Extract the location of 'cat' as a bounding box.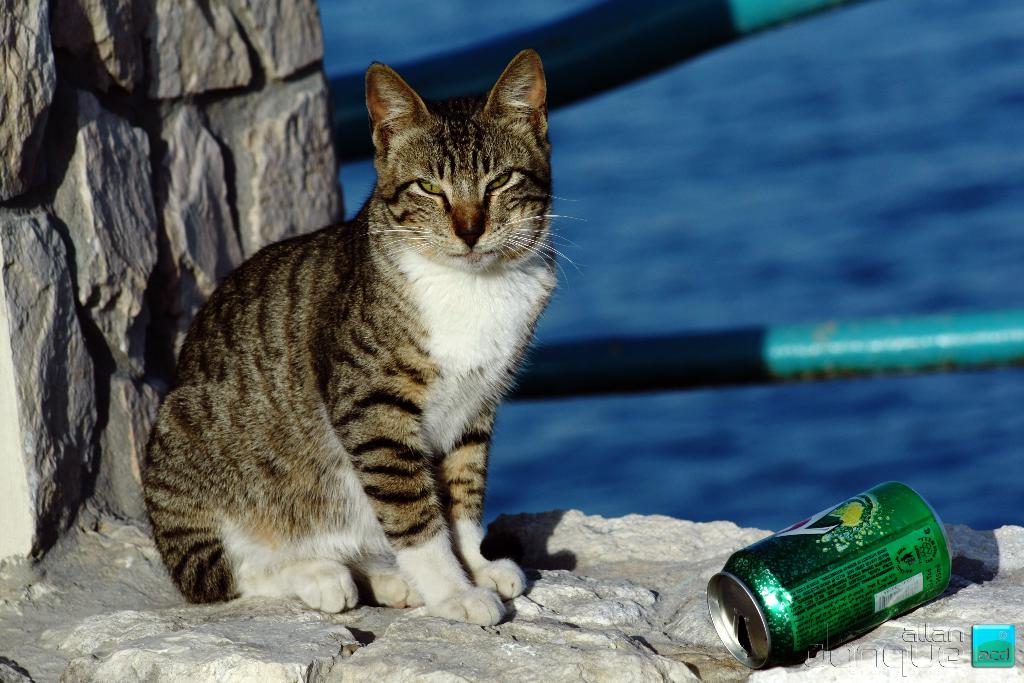
x1=138 y1=51 x2=589 y2=627.
